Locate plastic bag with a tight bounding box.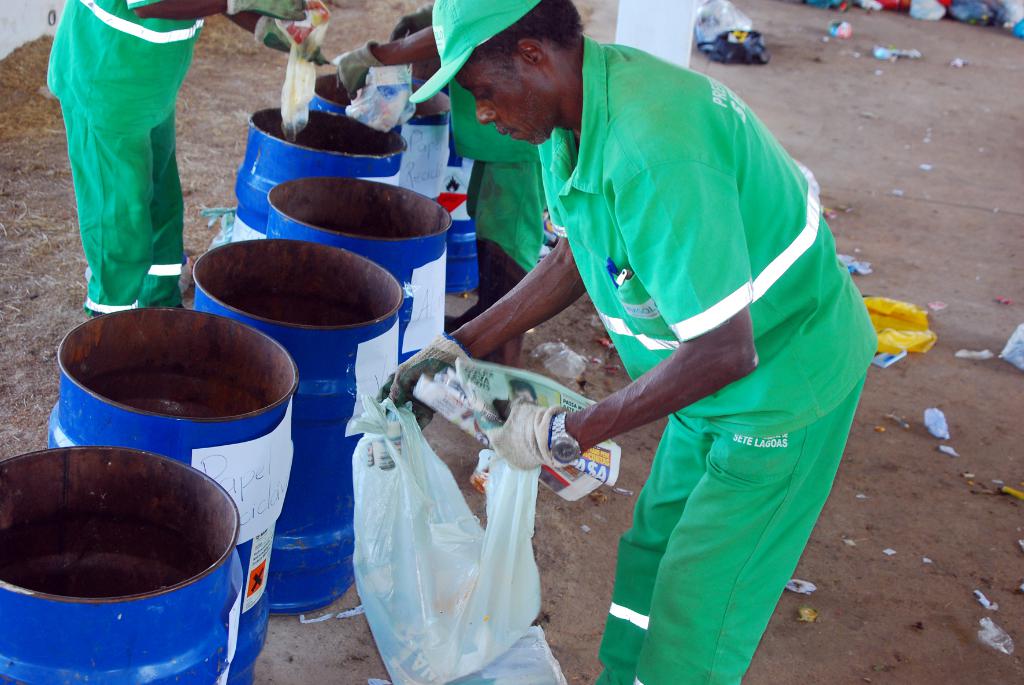
<region>854, 290, 938, 350</region>.
